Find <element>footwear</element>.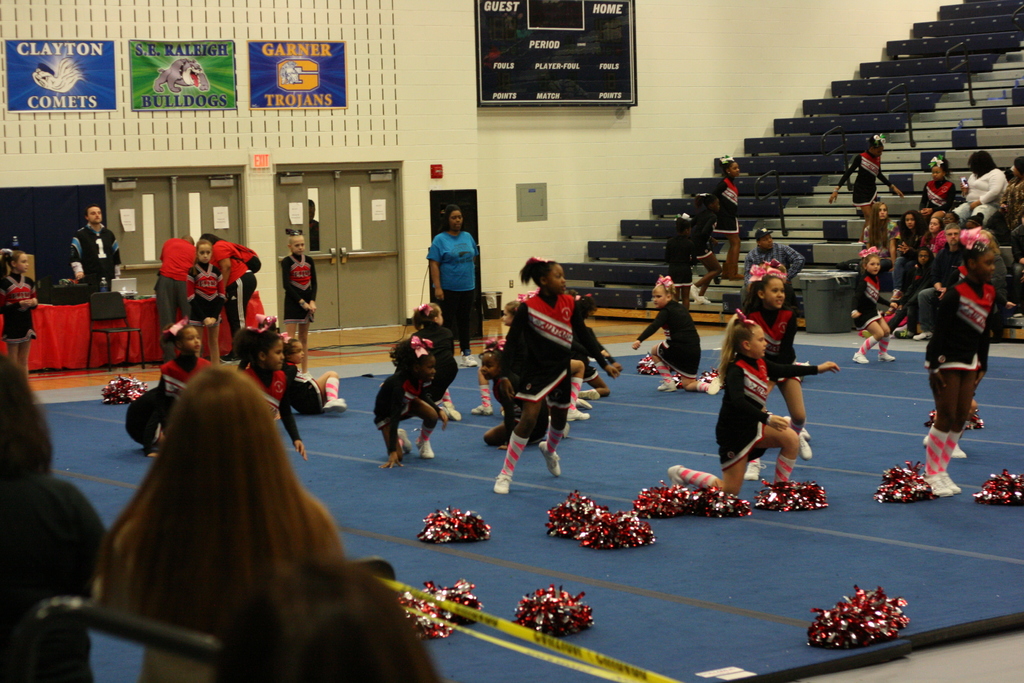
(left=708, top=374, right=721, bottom=395).
